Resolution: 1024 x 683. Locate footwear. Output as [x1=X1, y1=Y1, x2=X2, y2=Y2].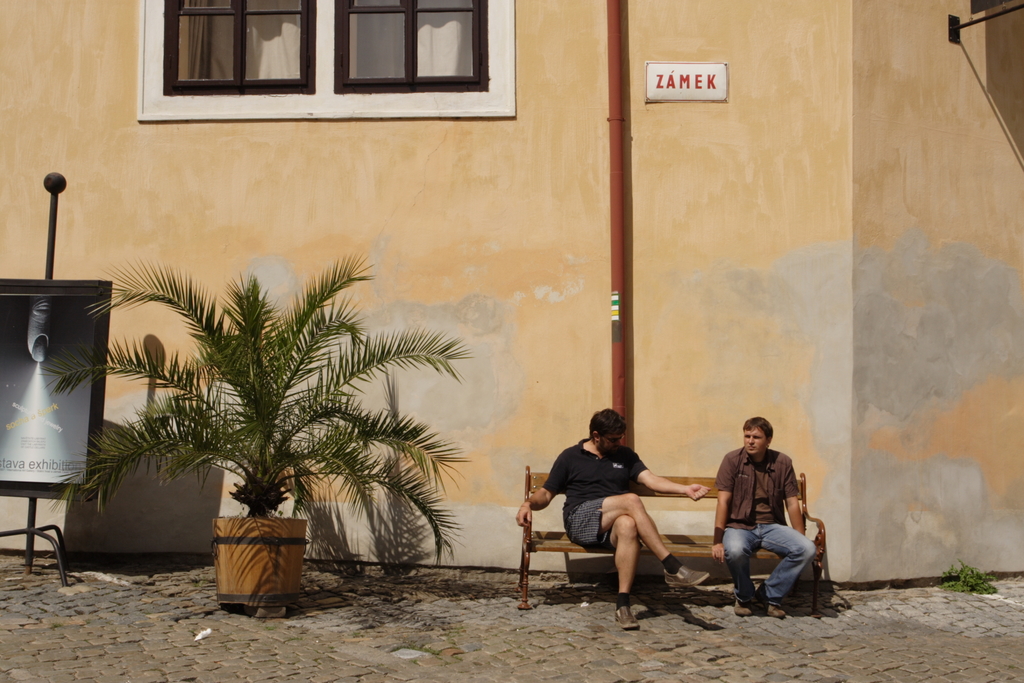
[x1=664, y1=564, x2=714, y2=589].
